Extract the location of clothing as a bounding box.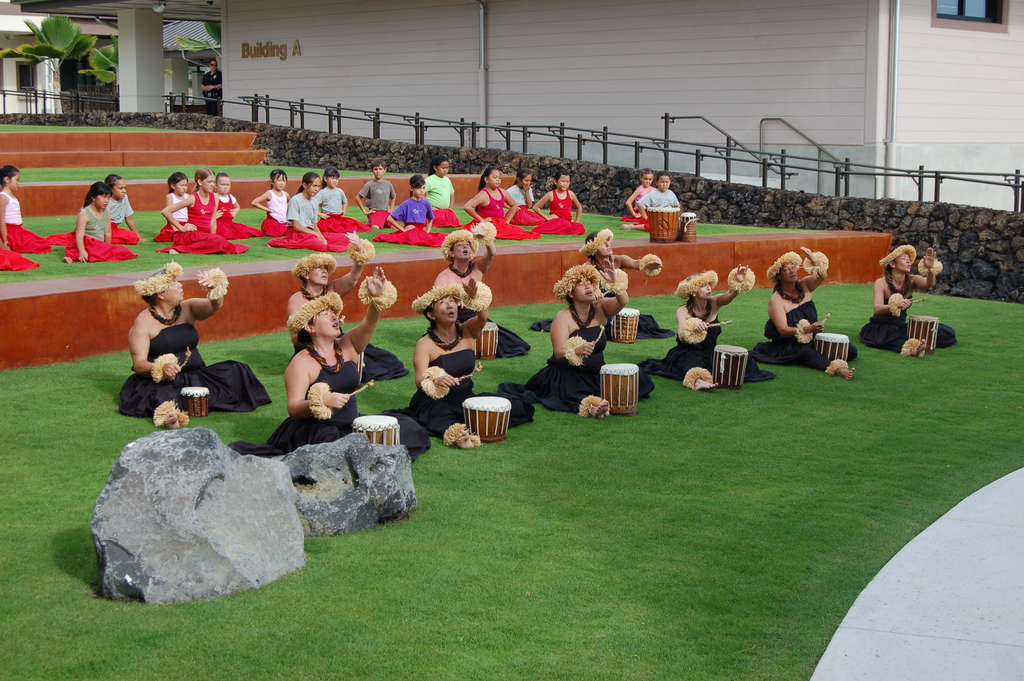
(623, 181, 657, 219).
